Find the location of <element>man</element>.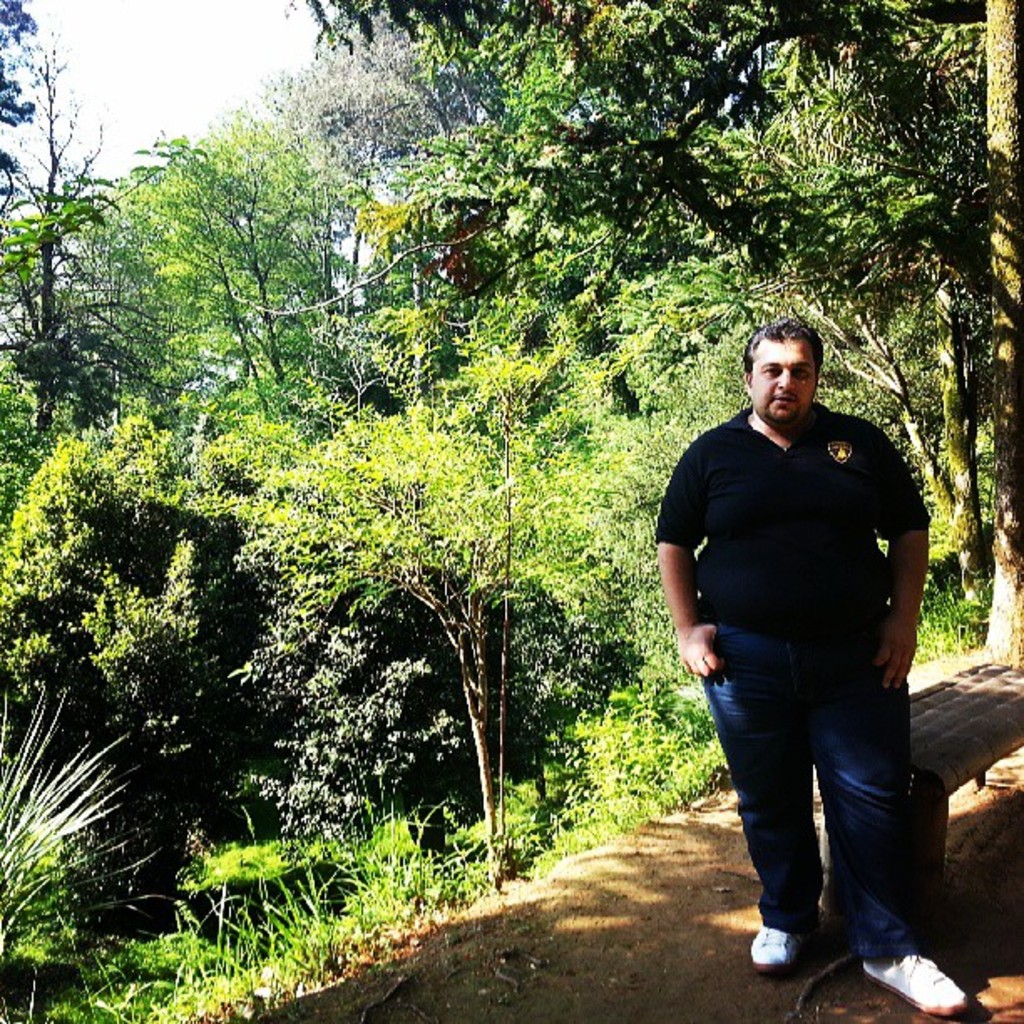
Location: [x1=656, y1=308, x2=965, y2=972].
